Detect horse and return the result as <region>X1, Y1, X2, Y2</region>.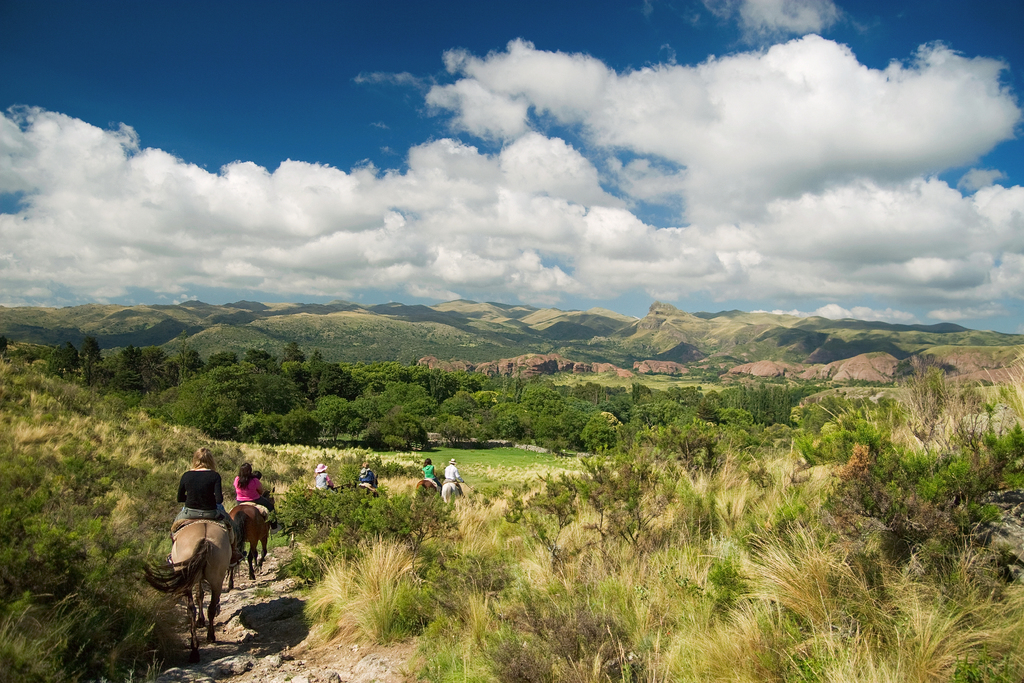
<region>141, 520, 232, 651</region>.
